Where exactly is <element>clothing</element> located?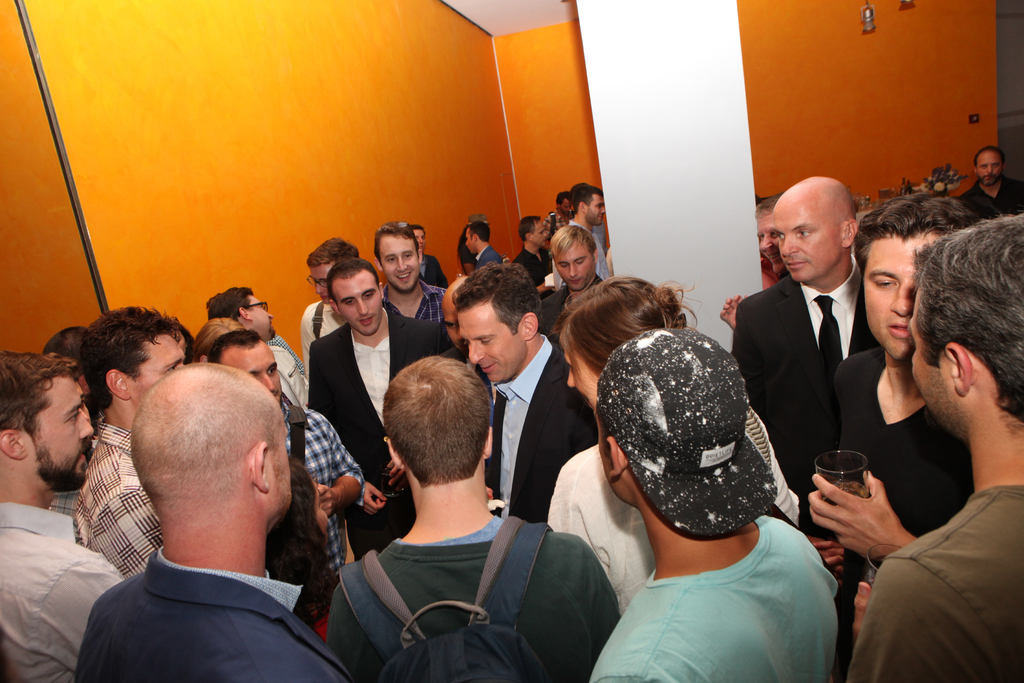
Its bounding box is select_region(473, 332, 596, 527).
